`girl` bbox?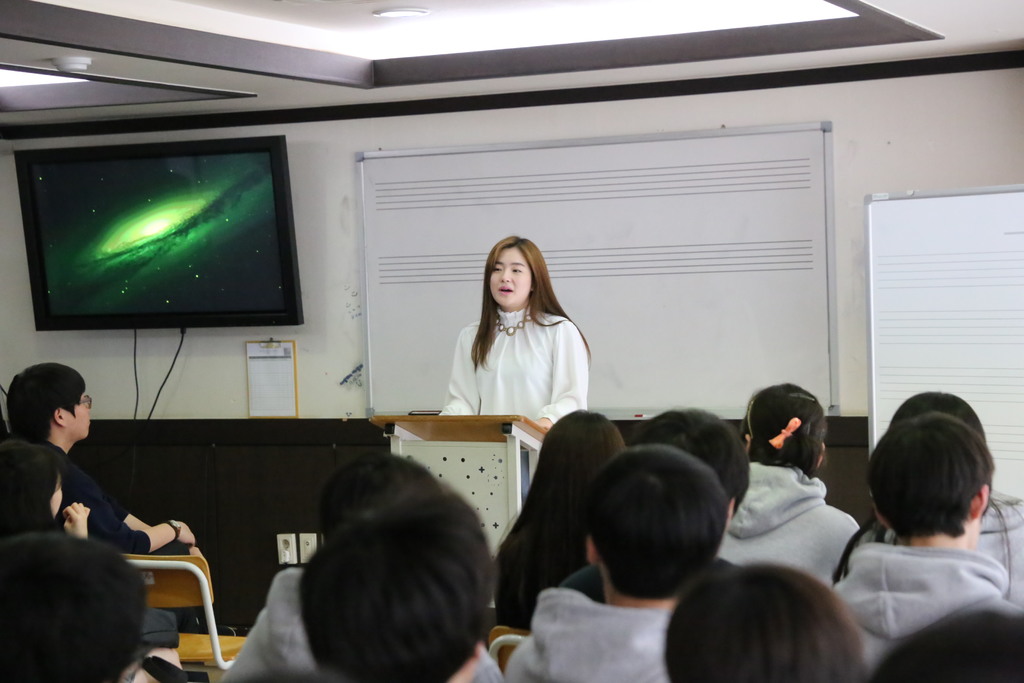
[502,409,627,630]
